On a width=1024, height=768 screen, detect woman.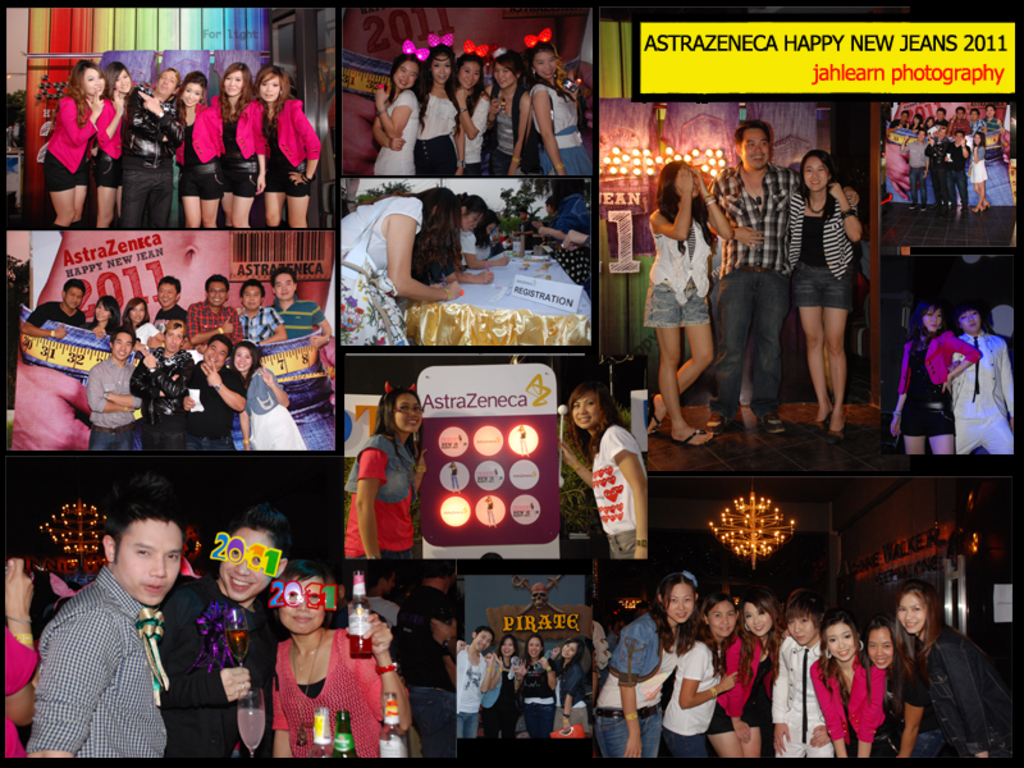
<region>972, 129, 989, 212</region>.
